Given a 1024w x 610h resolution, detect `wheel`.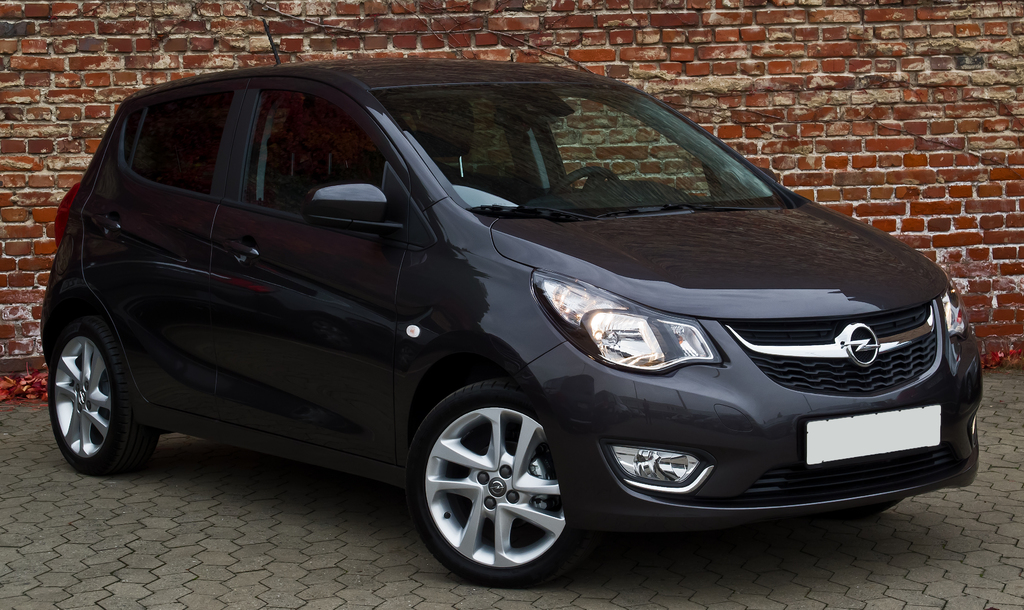
[548, 163, 618, 202].
